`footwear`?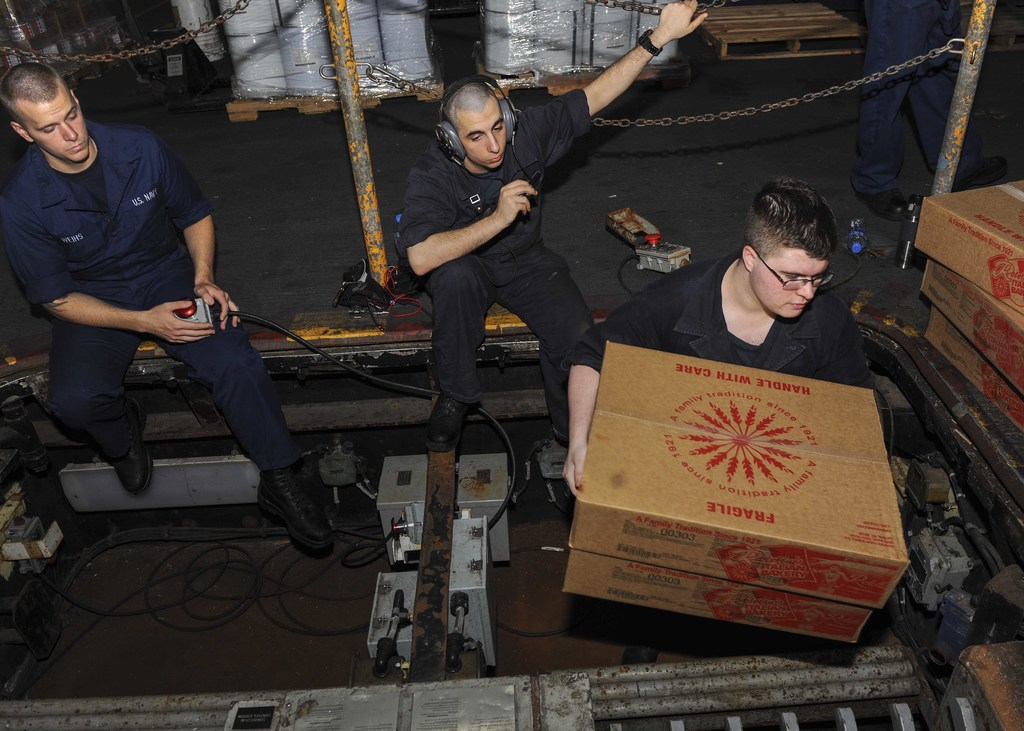
bbox=(556, 433, 574, 449)
